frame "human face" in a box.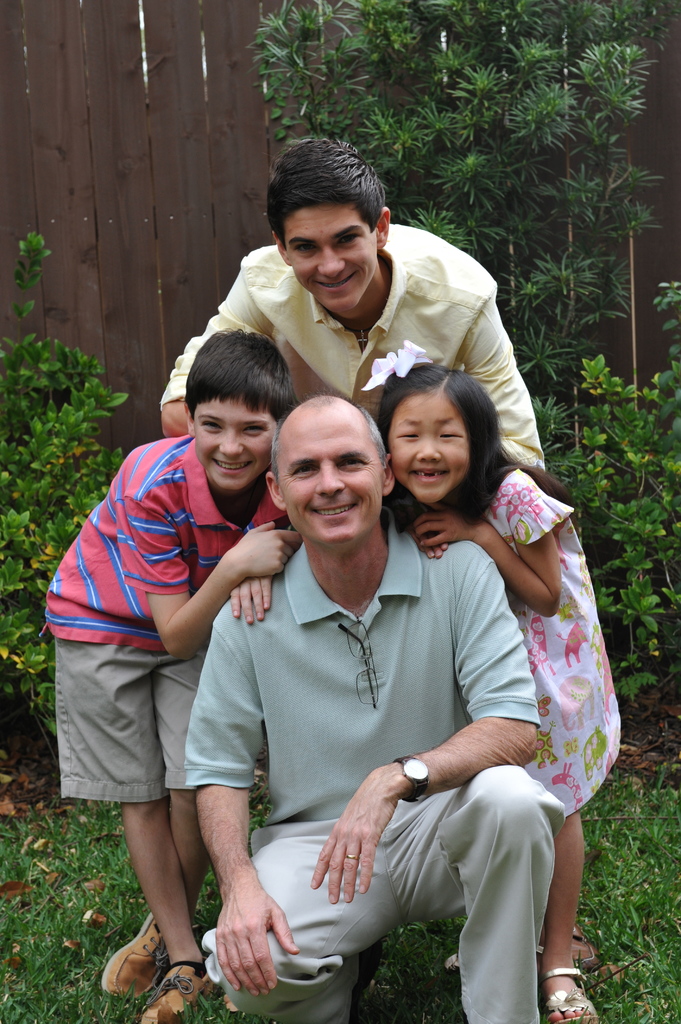
bbox=[193, 395, 278, 493].
